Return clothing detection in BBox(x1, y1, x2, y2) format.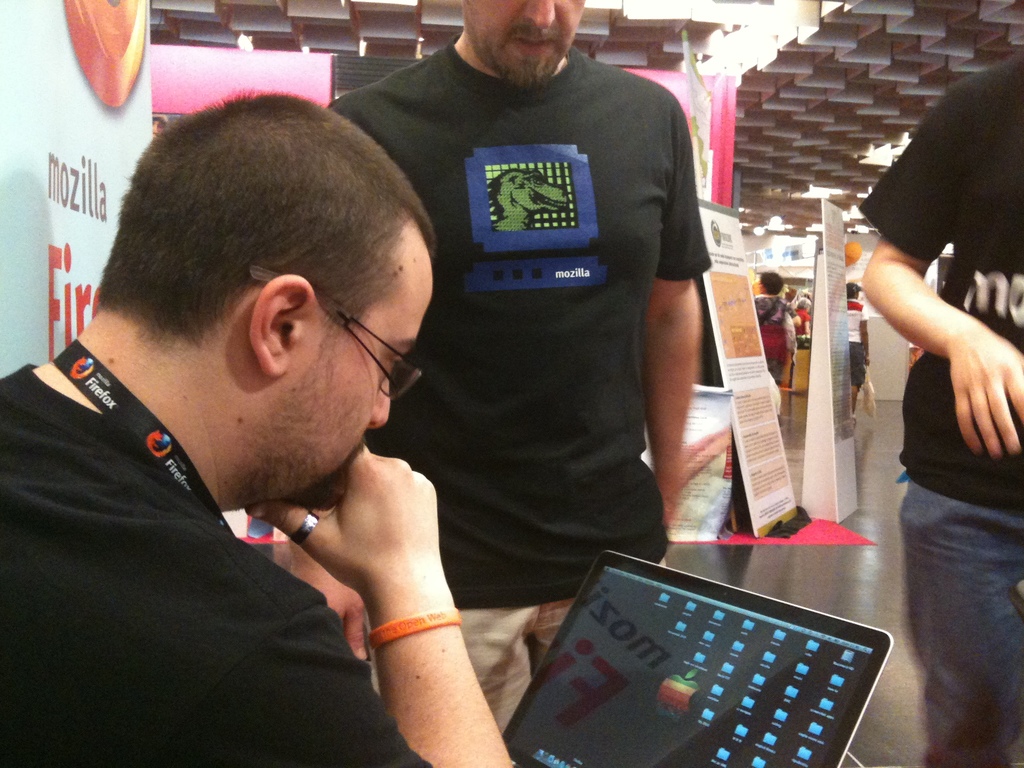
BBox(333, 48, 721, 728).
